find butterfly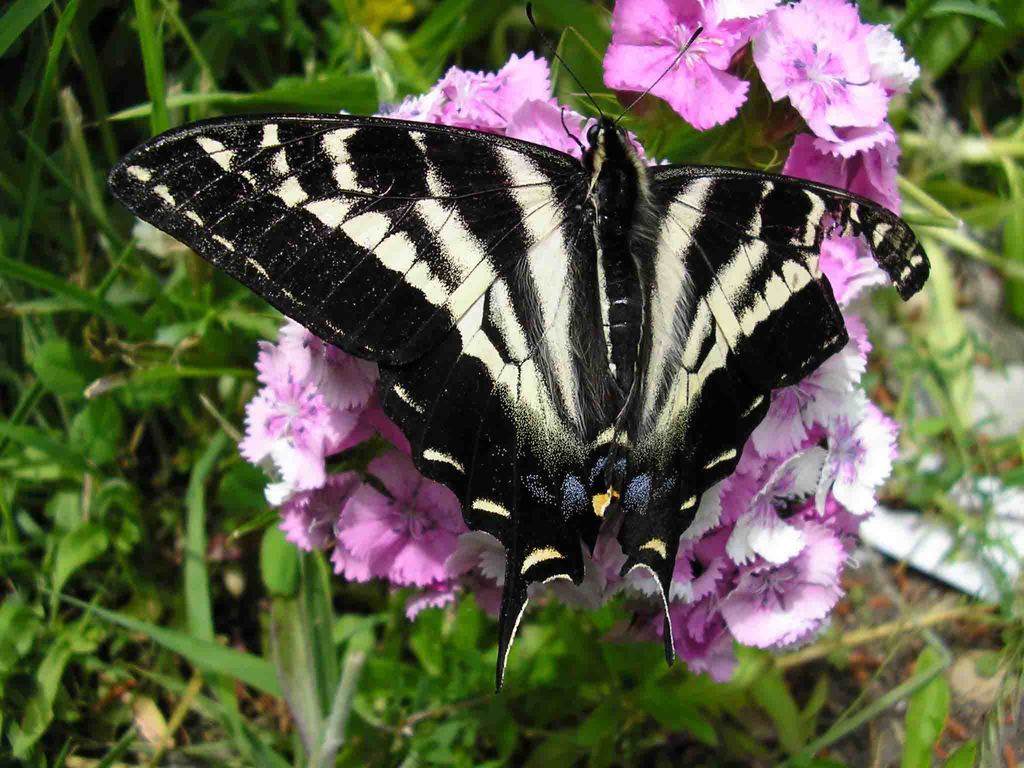
BBox(138, 52, 940, 671)
